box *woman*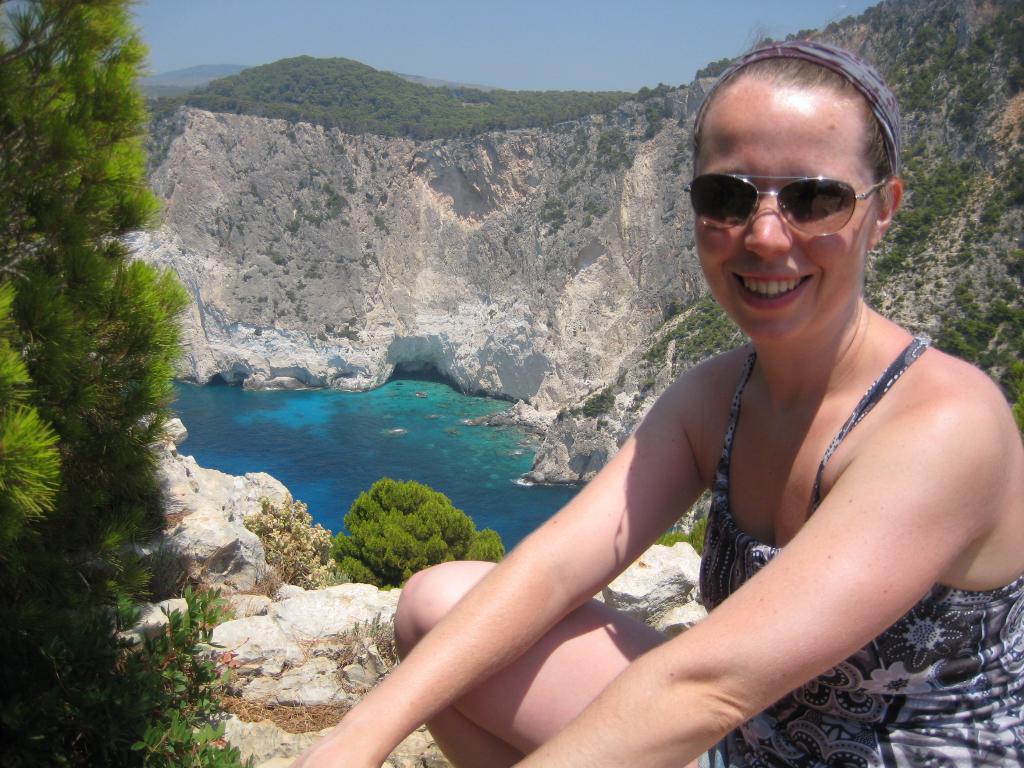
crop(383, 63, 1022, 765)
